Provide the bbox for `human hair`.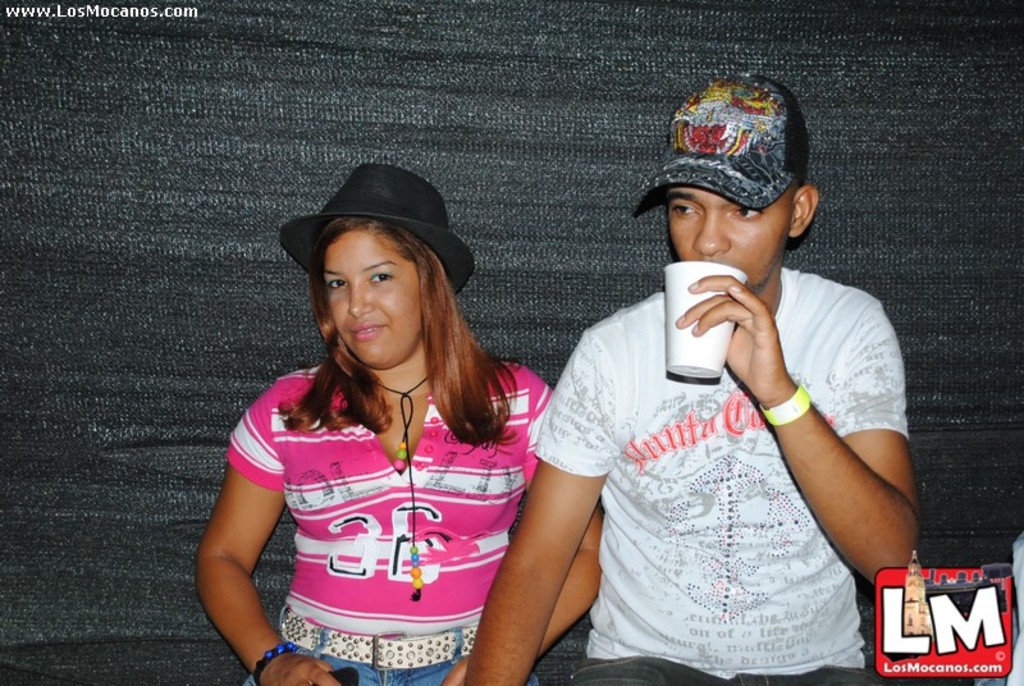
left=291, top=232, right=499, bottom=468.
